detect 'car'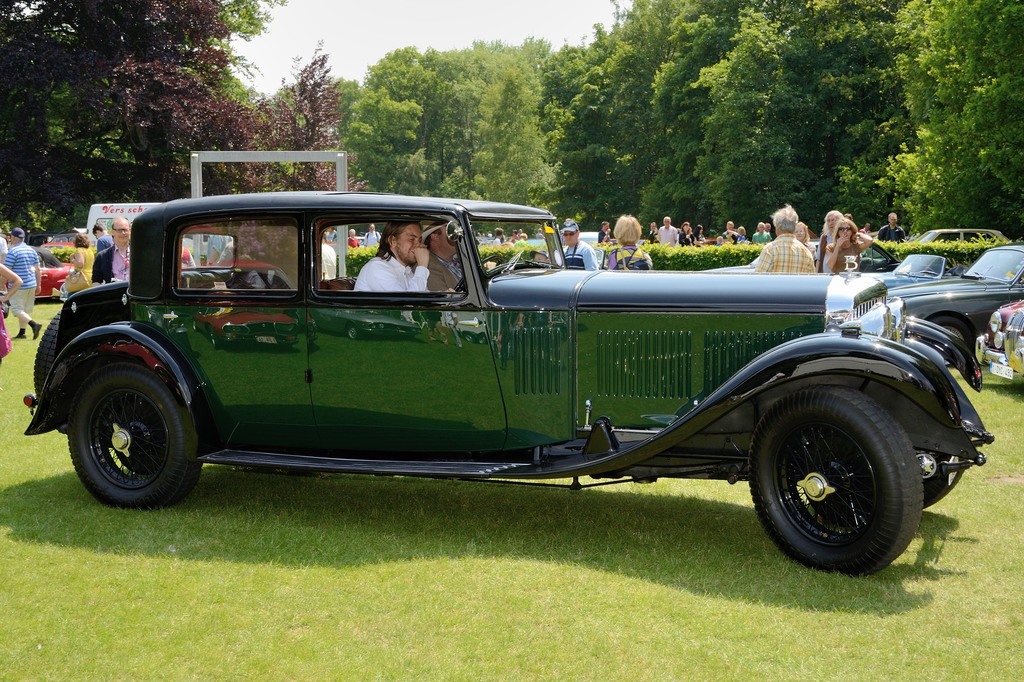
select_region(920, 227, 1006, 242)
